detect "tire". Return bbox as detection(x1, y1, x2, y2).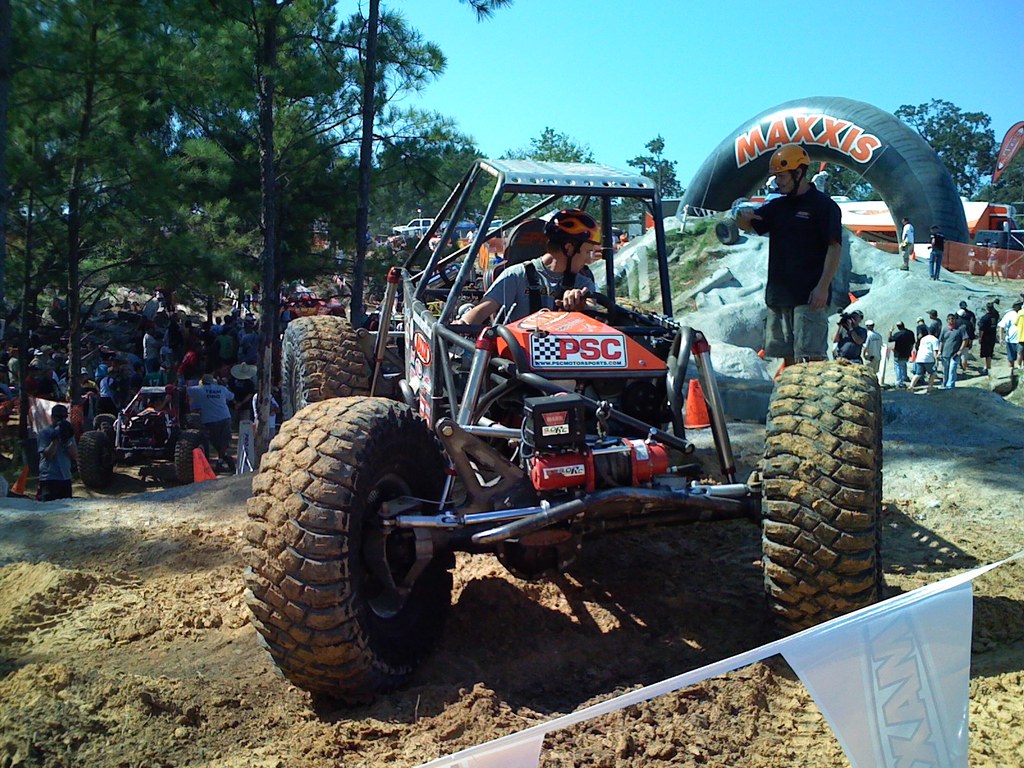
detection(77, 431, 113, 486).
